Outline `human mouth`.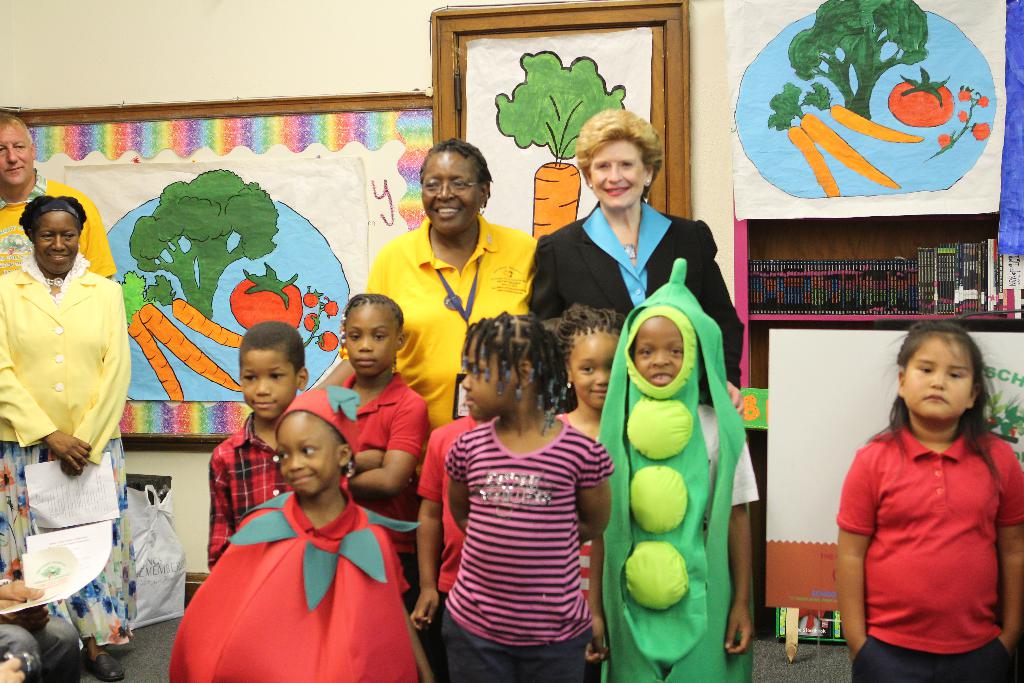
Outline: <box>5,162,24,174</box>.
